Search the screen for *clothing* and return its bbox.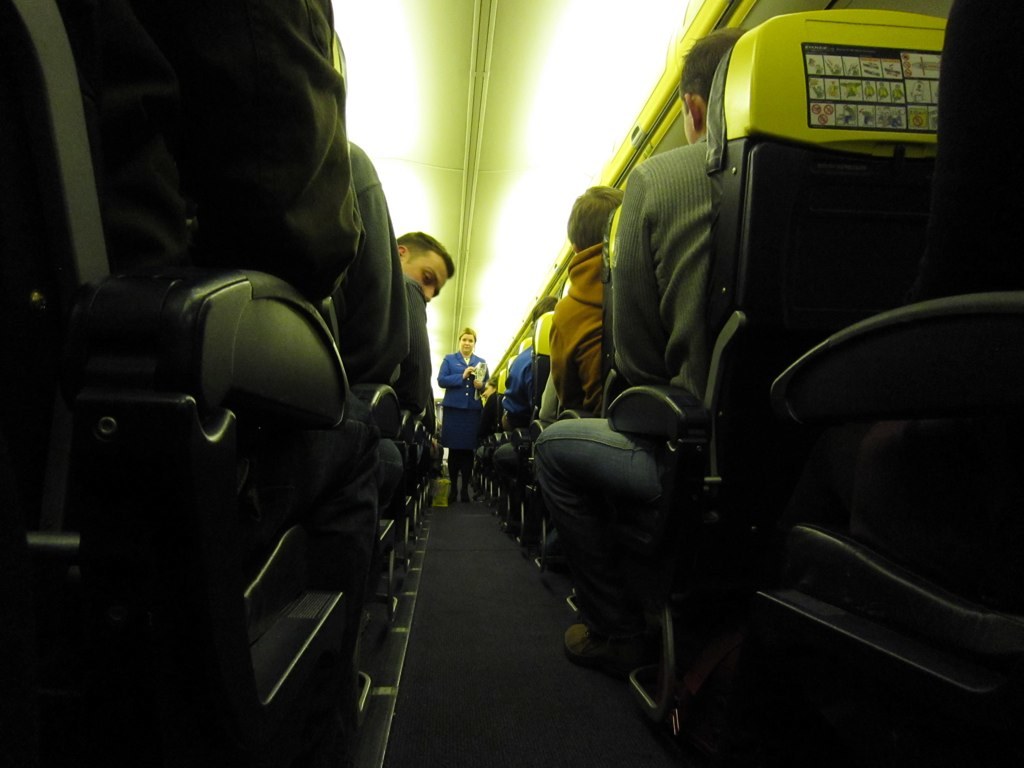
Found: pyautogui.locateOnScreen(52, 0, 347, 274).
